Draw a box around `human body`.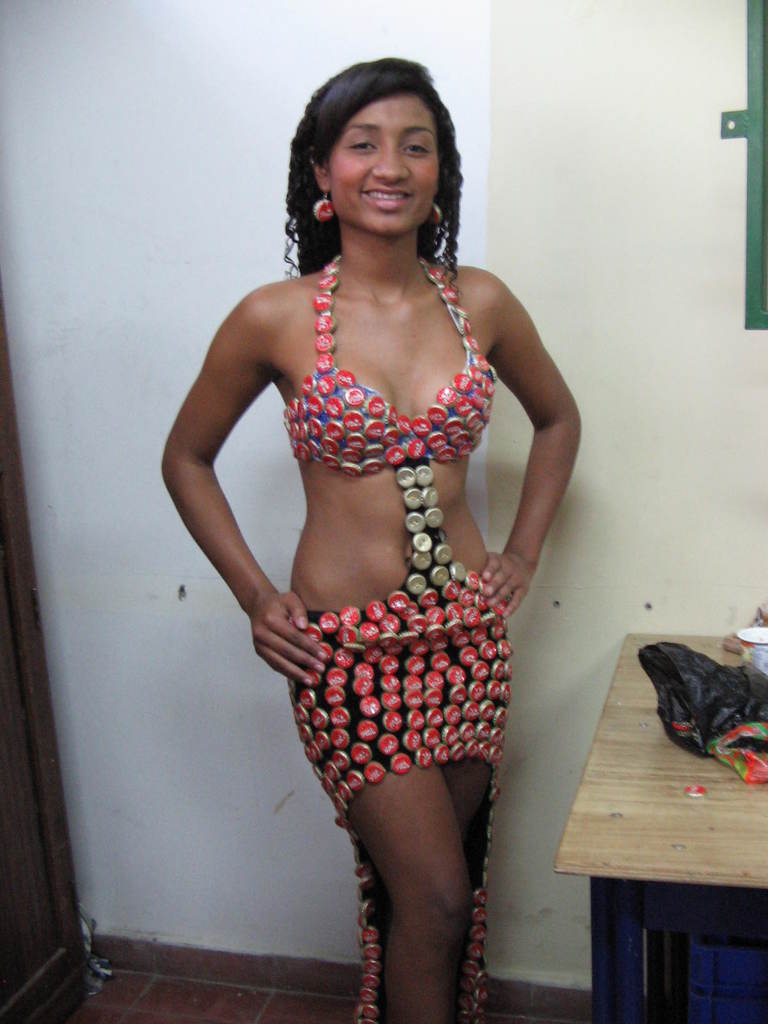
left=154, top=54, right=589, bottom=1021.
